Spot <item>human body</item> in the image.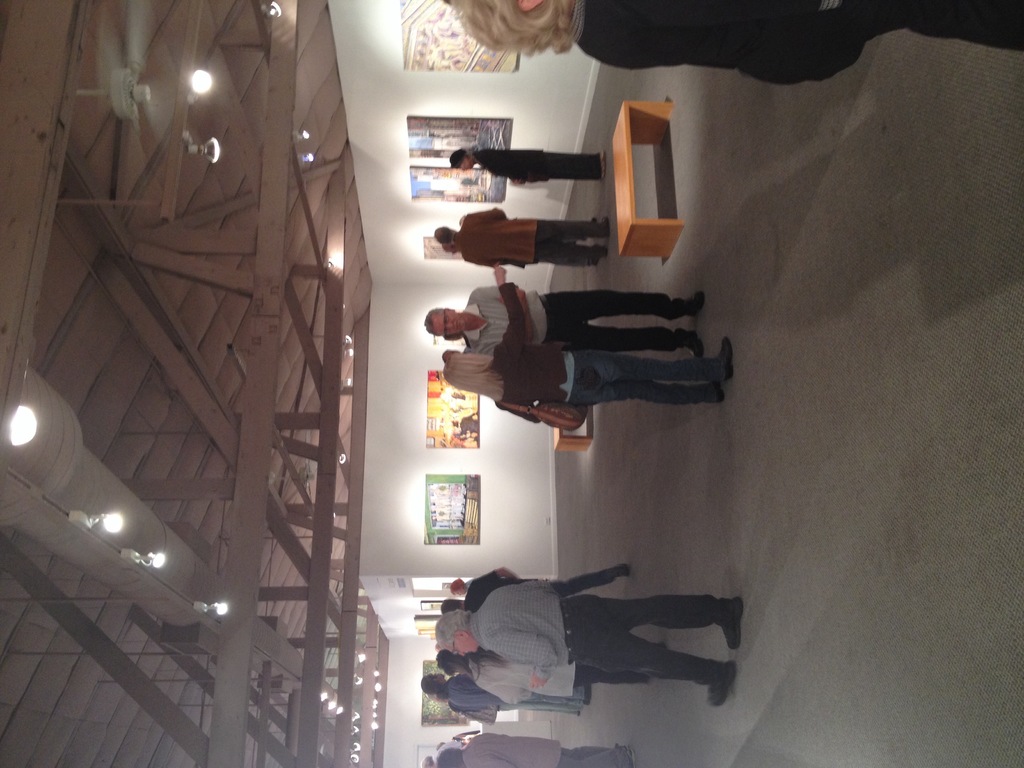
<item>human body</item> found at locate(444, 0, 1023, 84).
